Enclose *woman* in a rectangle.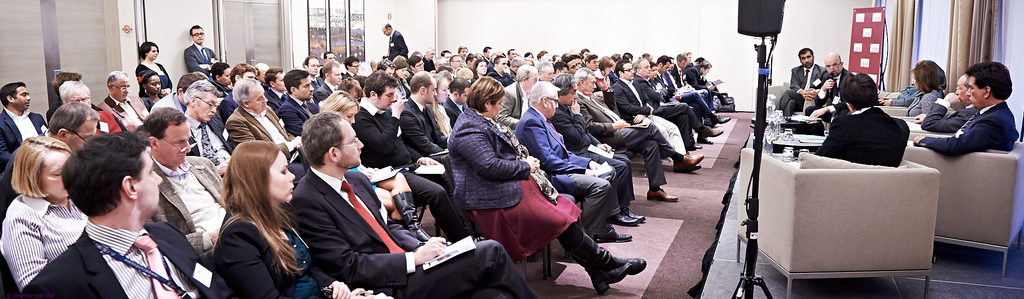
l=392, t=60, r=409, b=96.
